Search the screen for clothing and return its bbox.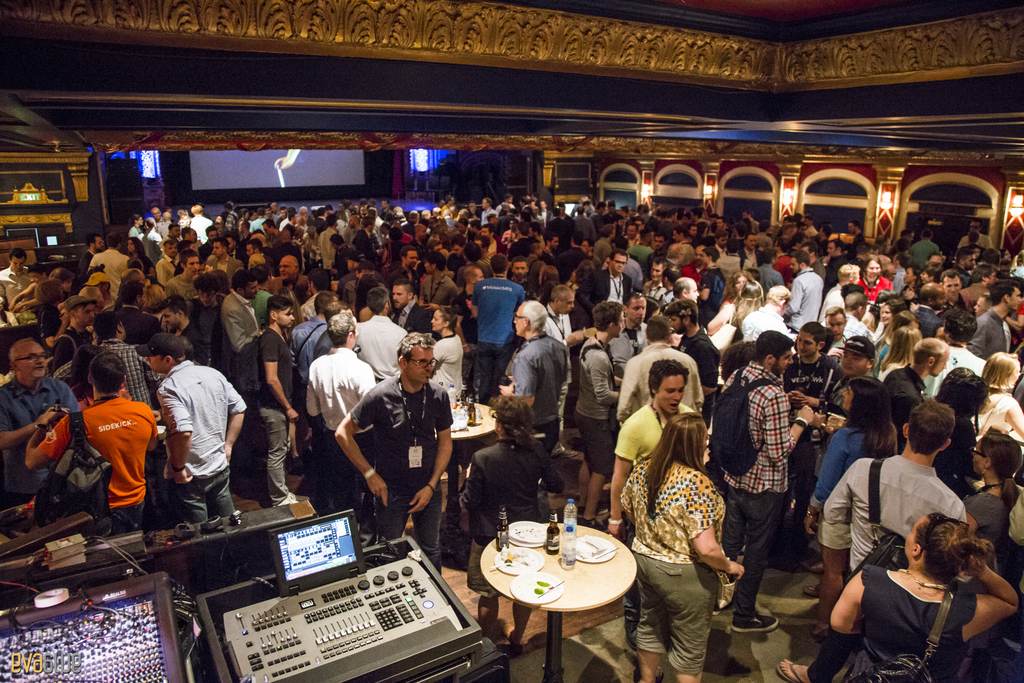
Found: 774,350,835,554.
